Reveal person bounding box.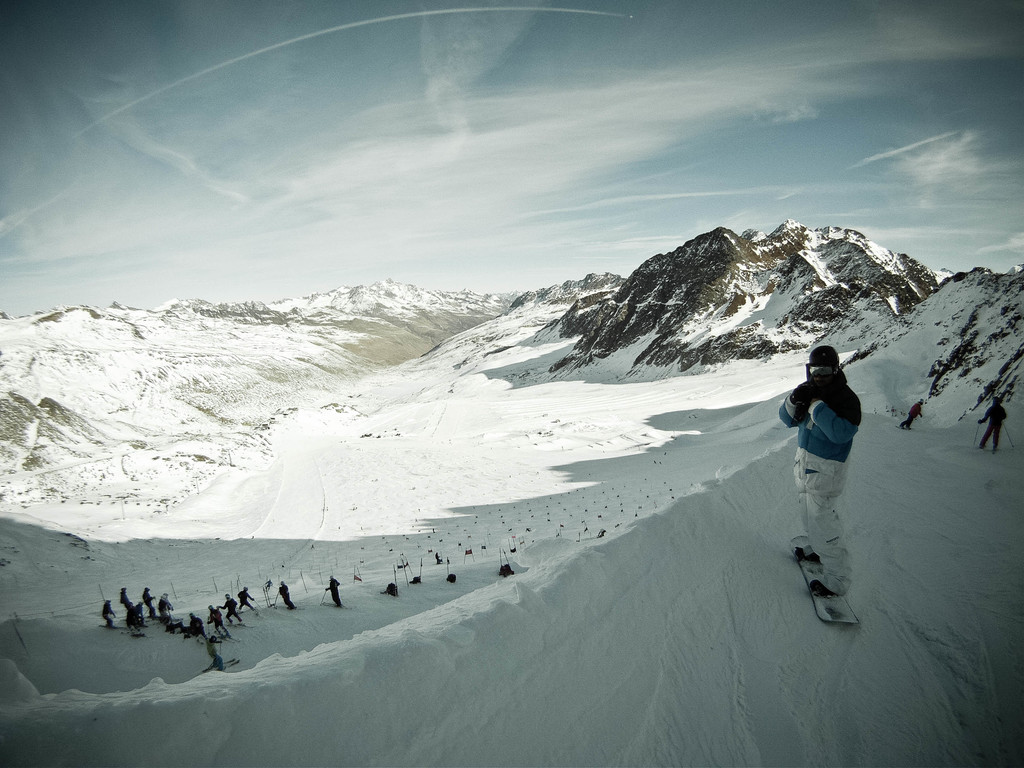
Revealed: left=209, top=642, right=225, bottom=671.
